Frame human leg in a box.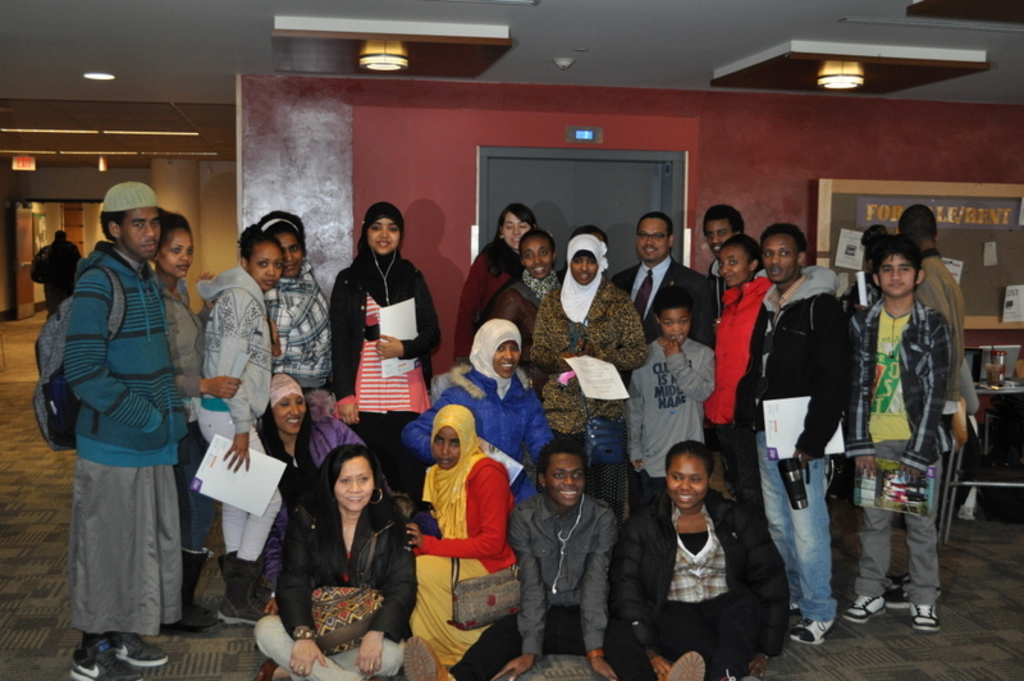
bbox=[253, 613, 351, 680].
